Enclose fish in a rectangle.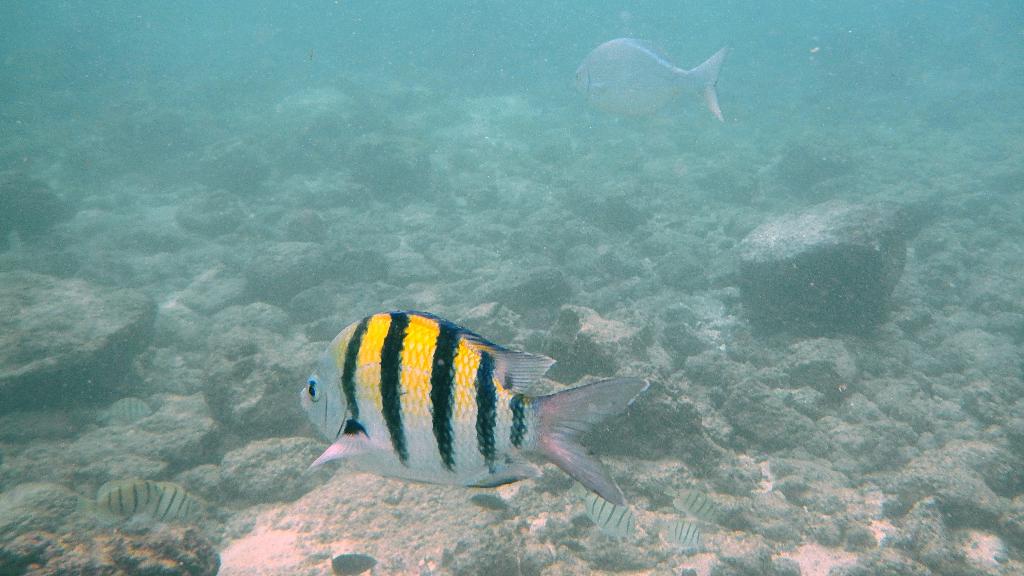
[x1=576, y1=493, x2=639, y2=538].
